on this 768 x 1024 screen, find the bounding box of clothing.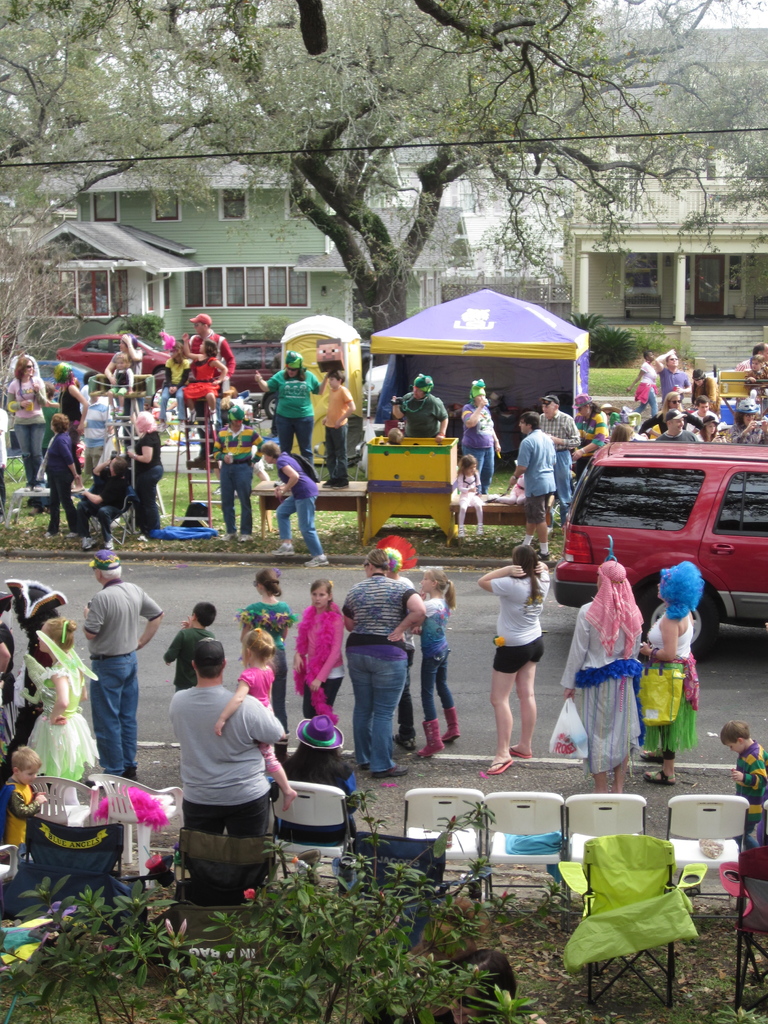
Bounding box: <box>132,433,176,540</box>.
